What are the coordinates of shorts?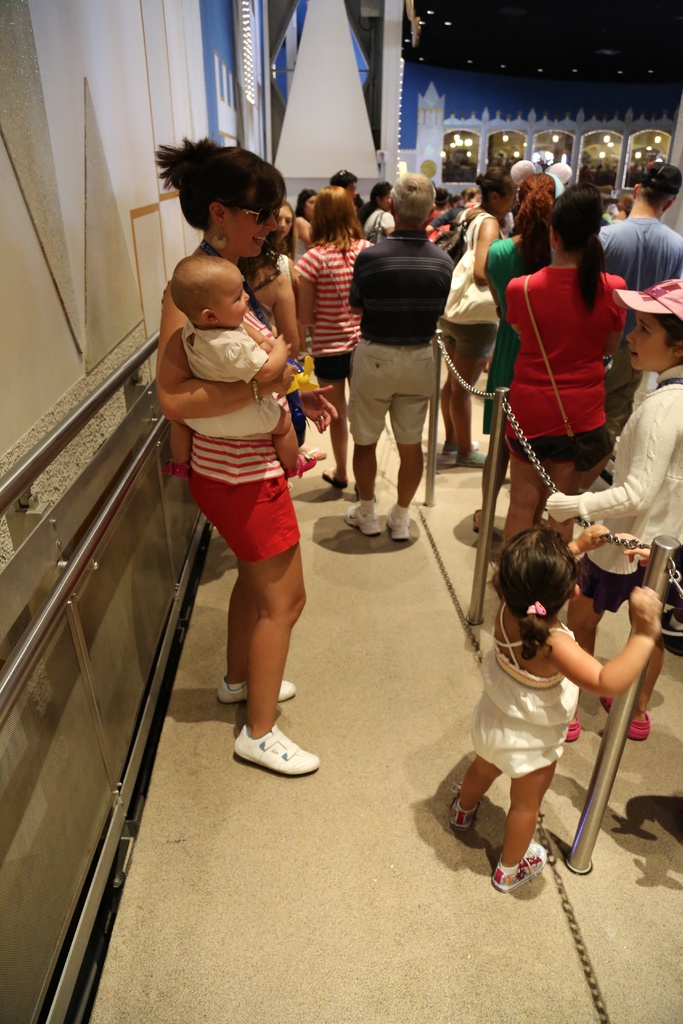
bbox=[349, 342, 434, 445].
